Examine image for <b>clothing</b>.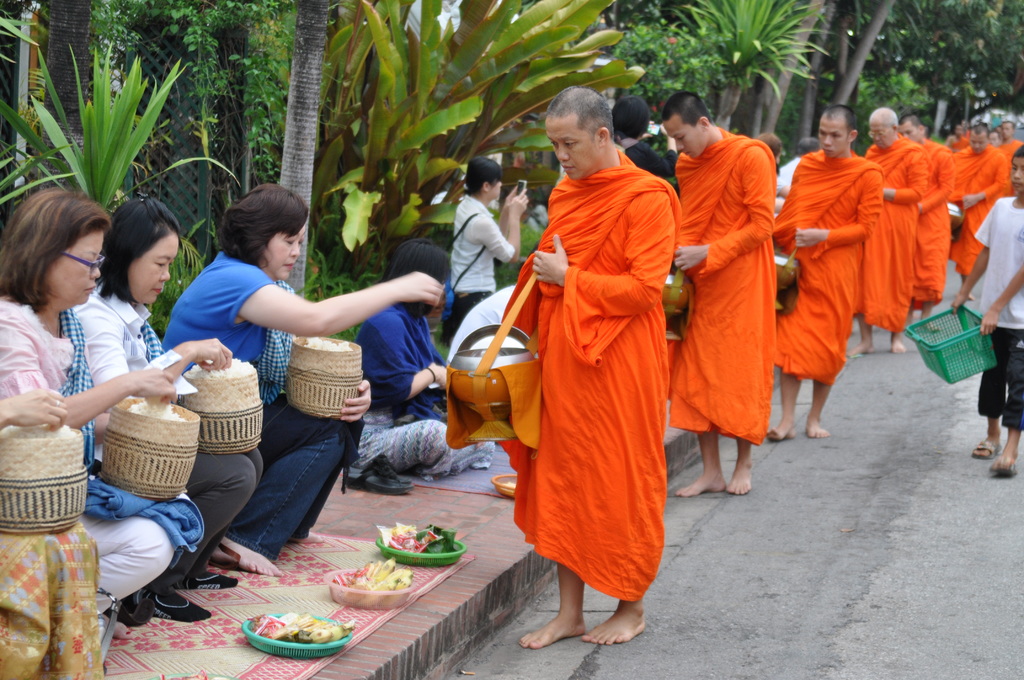
Examination result: {"x1": 504, "y1": 147, "x2": 687, "y2": 598}.
